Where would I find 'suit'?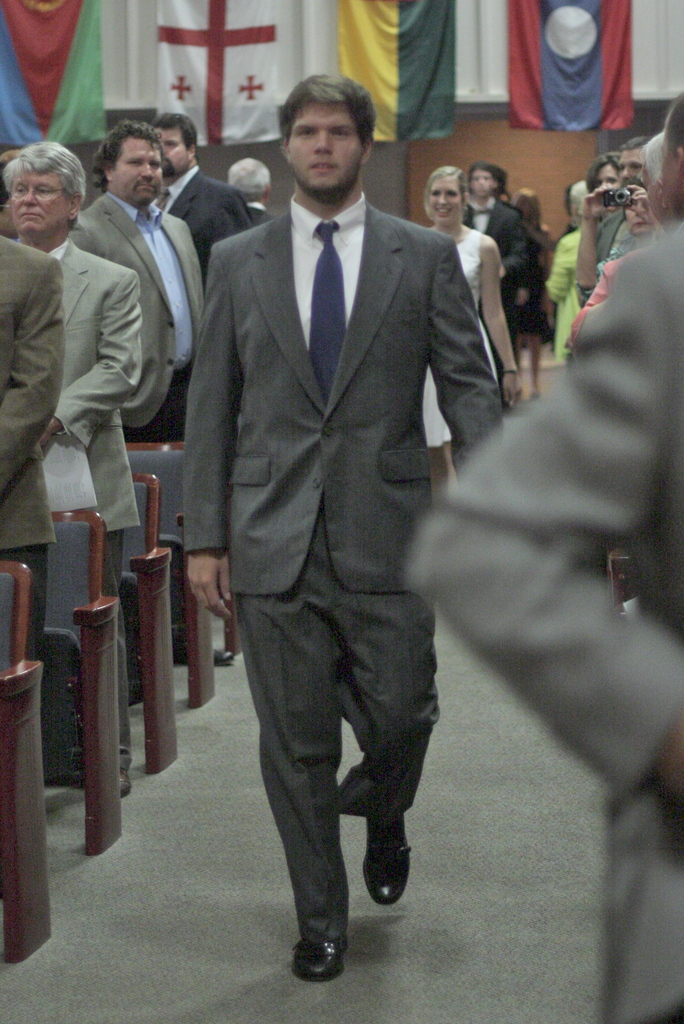
At select_region(462, 195, 527, 338).
